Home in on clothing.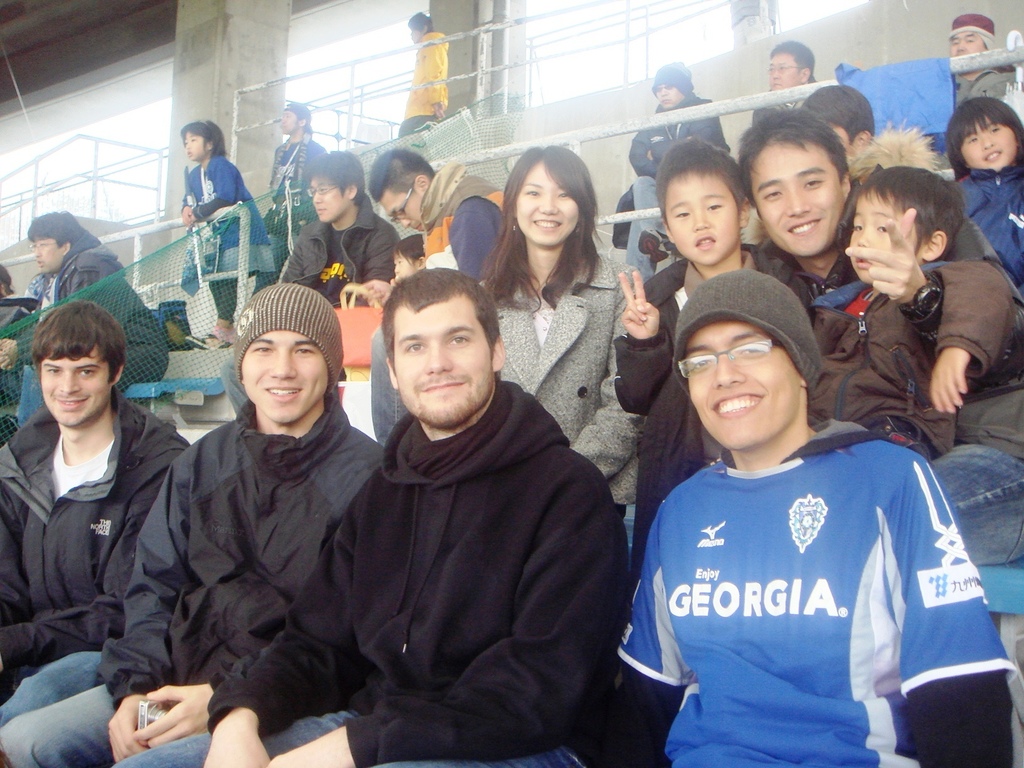
Homed in at left=617, top=246, right=823, bottom=508.
